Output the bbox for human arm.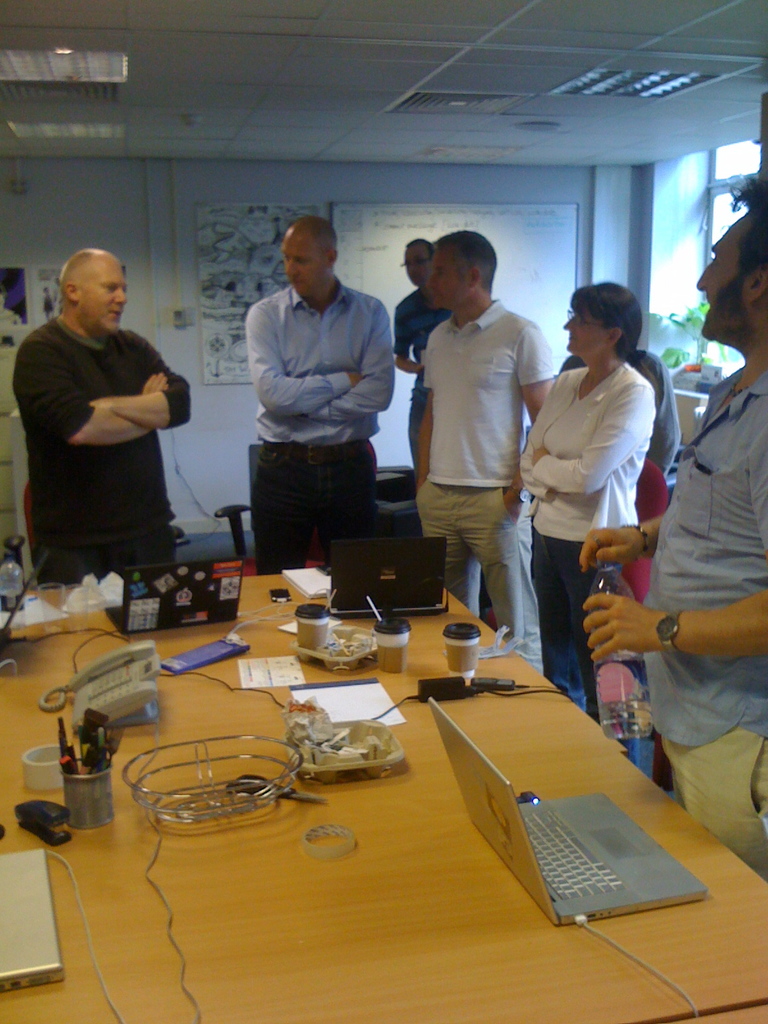
{"left": 392, "top": 303, "right": 424, "bottom": 372}.
